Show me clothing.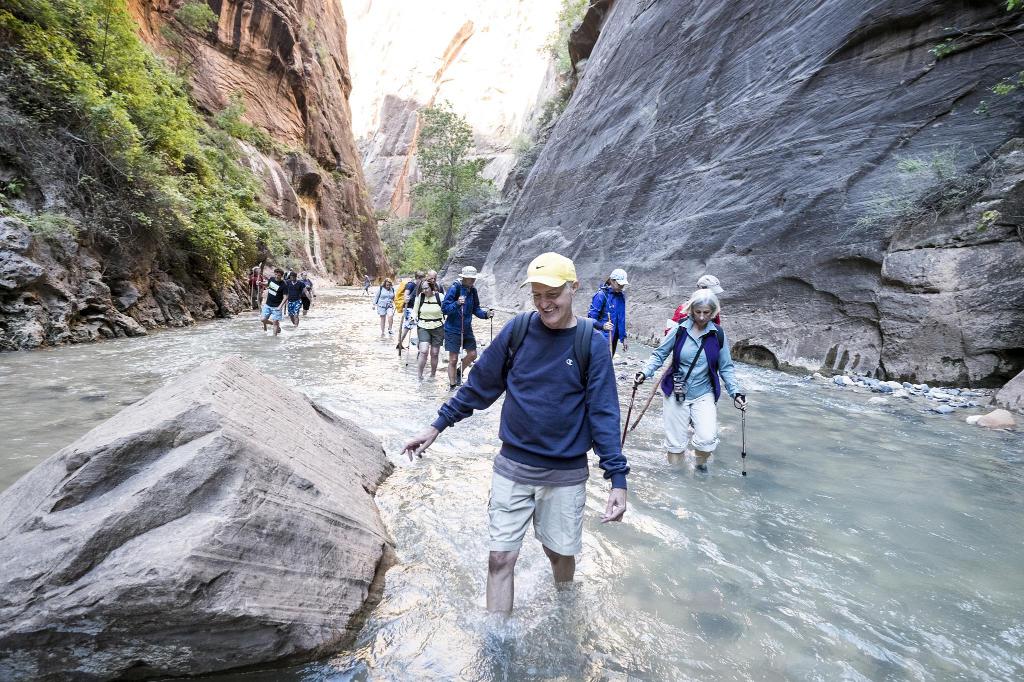
clothing is here: [x1=664, y1=305, x2=725, y2=330].
